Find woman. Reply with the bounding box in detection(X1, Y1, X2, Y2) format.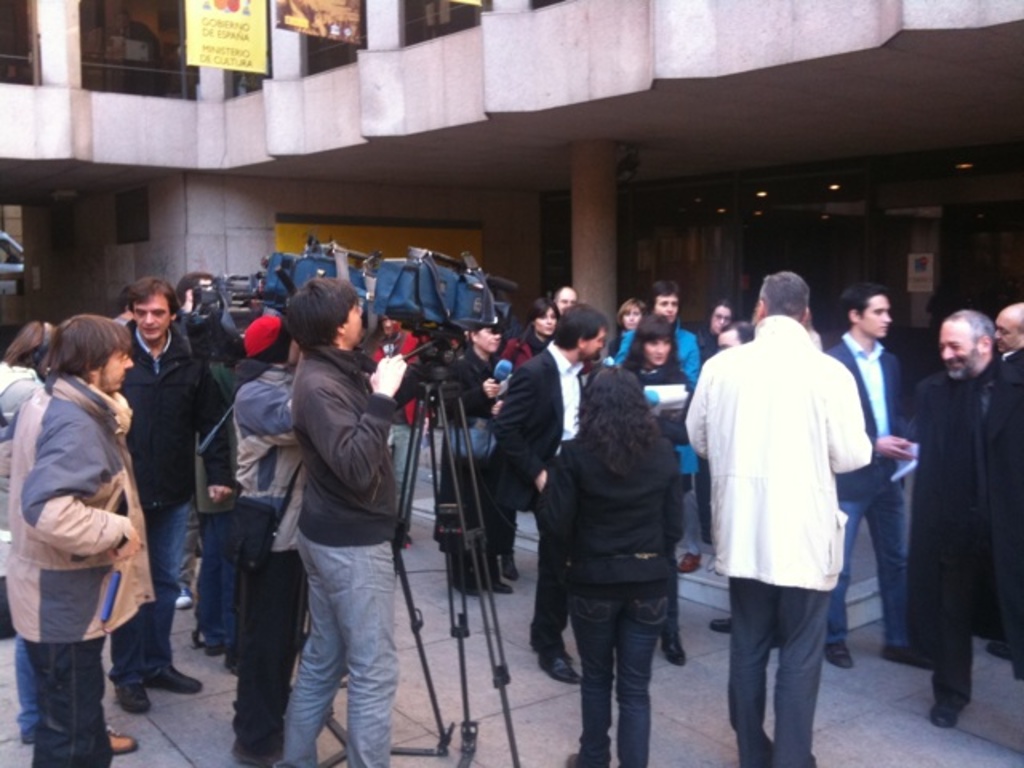
detection(501, 302, 560, 381).
